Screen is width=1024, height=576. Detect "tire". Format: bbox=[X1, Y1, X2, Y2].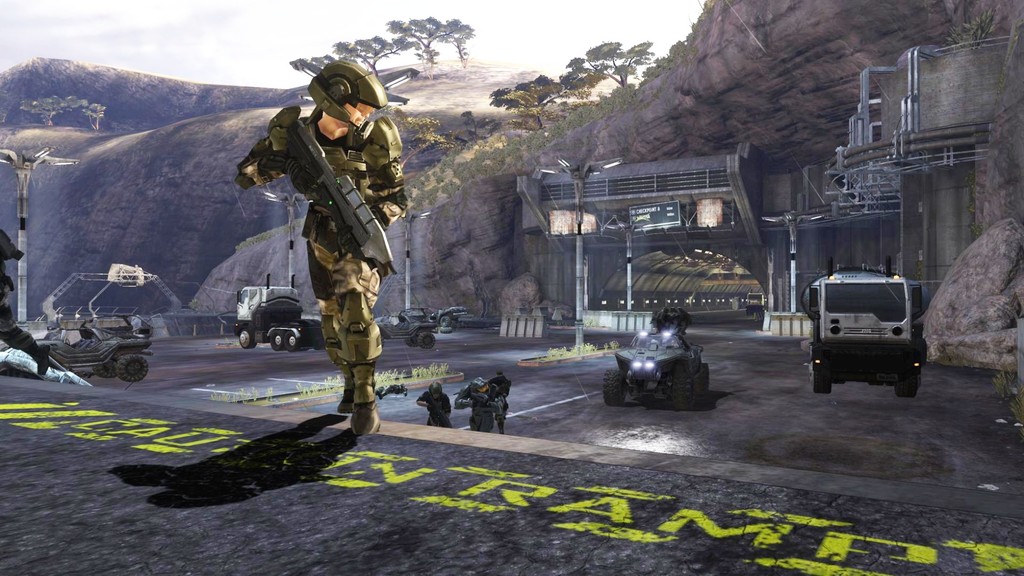
bbox=[668, 369, 690, 412].
